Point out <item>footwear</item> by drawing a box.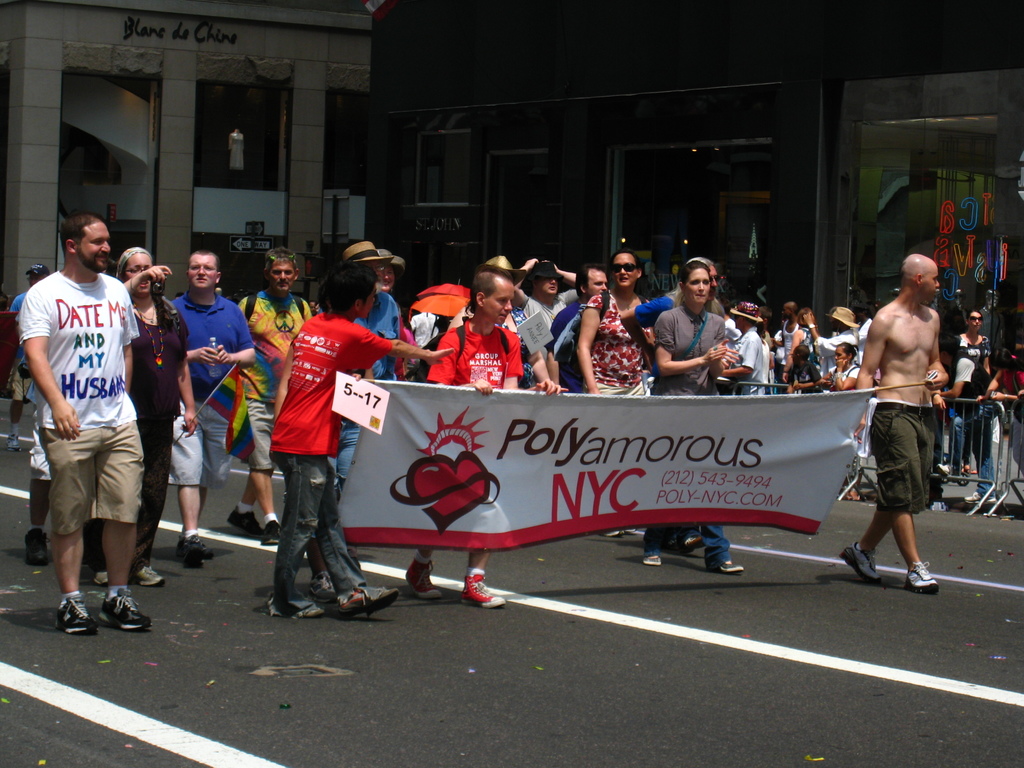
{"left": 52, "top": 594, "right": 96, "bottom": 635}.
